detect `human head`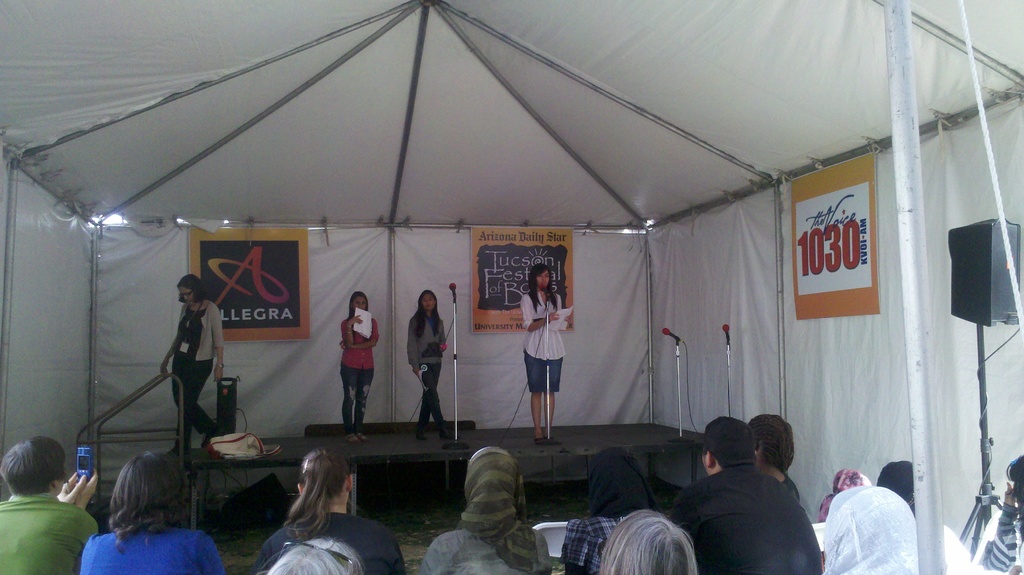
[left=701, top=416, right=755, bottom=471]
